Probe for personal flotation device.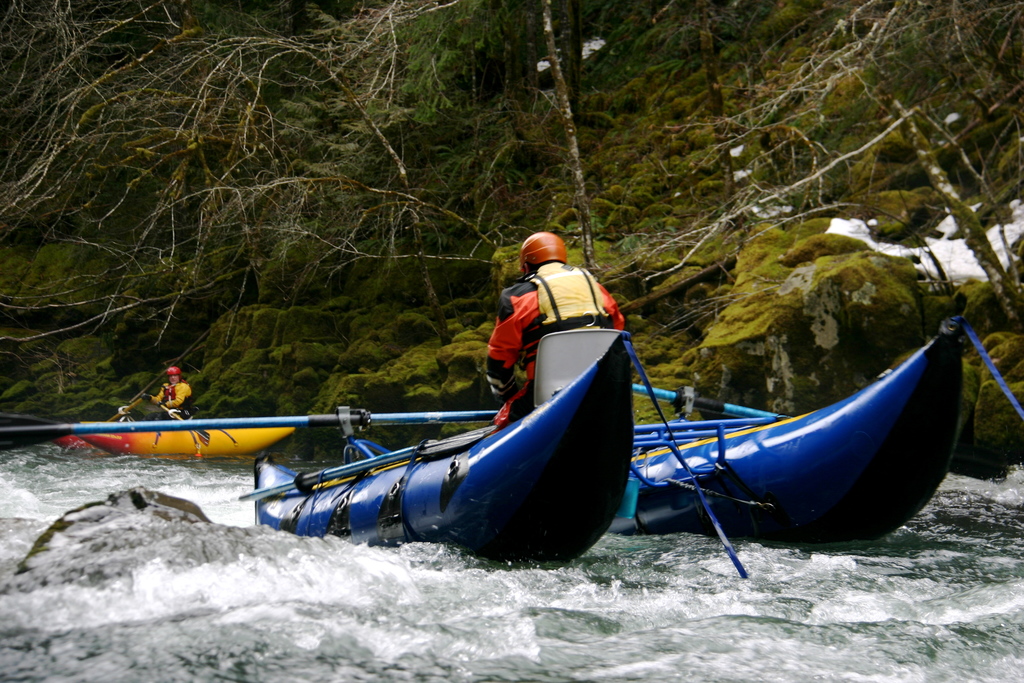
Probe result: {"x1": 161, "y1": 377, "x2": 190, "y2": 414}.
